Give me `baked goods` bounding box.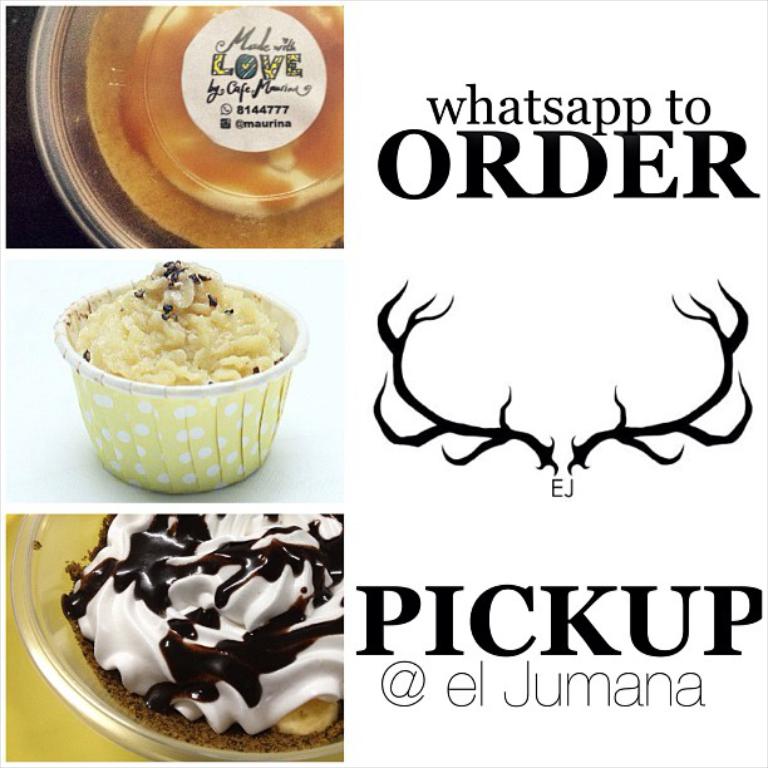
detection(90, 4, 339, 252).
